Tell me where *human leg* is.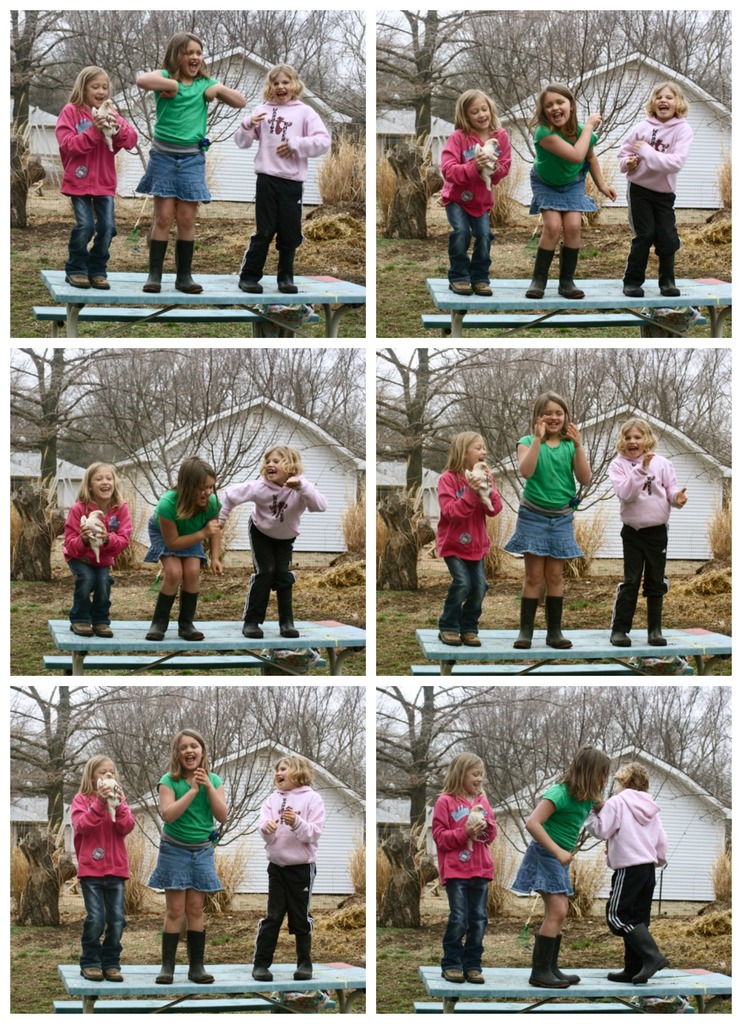
*human leg* is at detection(271, 541, 297, 633).
